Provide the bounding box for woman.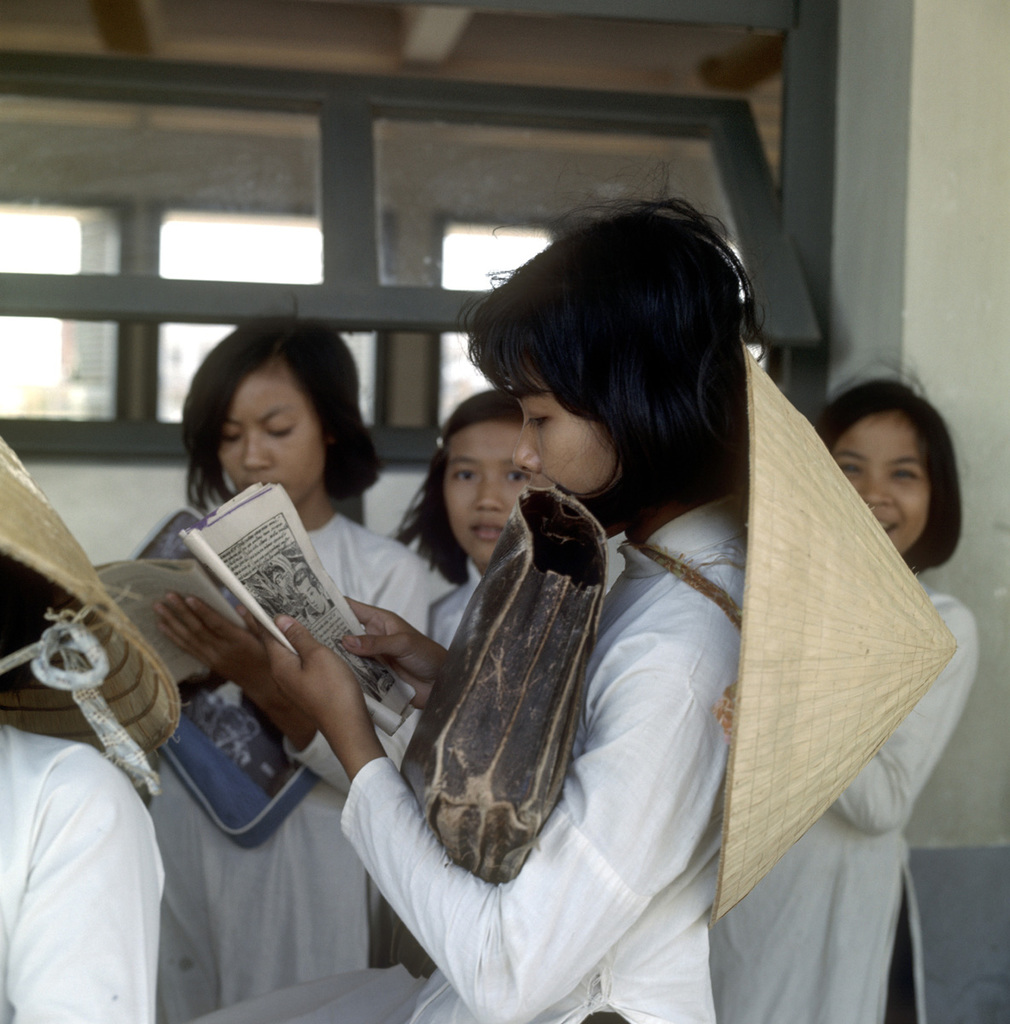
353, 300, 717, 1002.
